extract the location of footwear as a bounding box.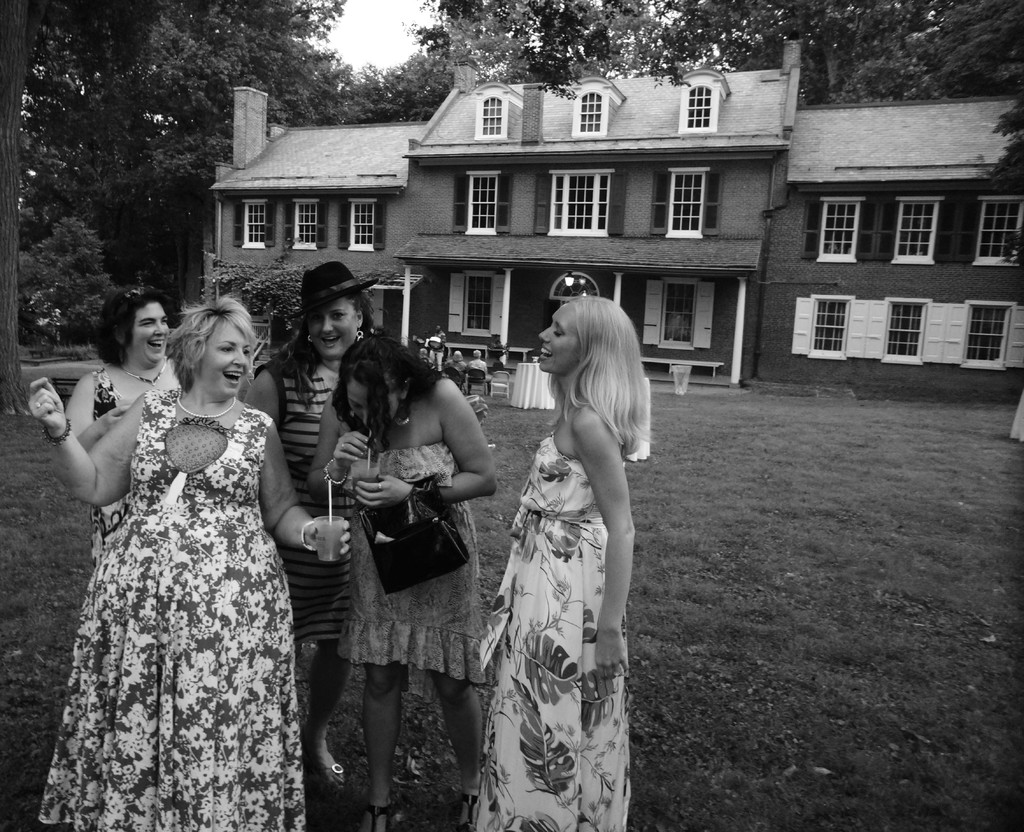
BBox(305, 750, 354, 804).
